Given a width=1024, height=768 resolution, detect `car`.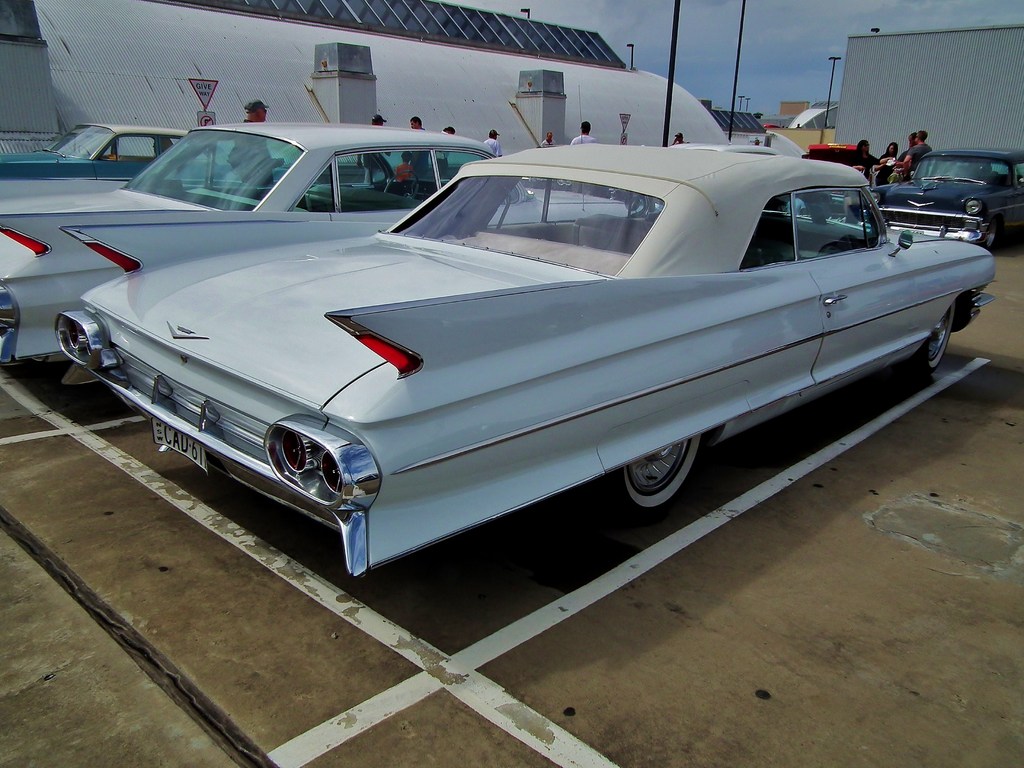
select_region(54, 150, 997, 524).
